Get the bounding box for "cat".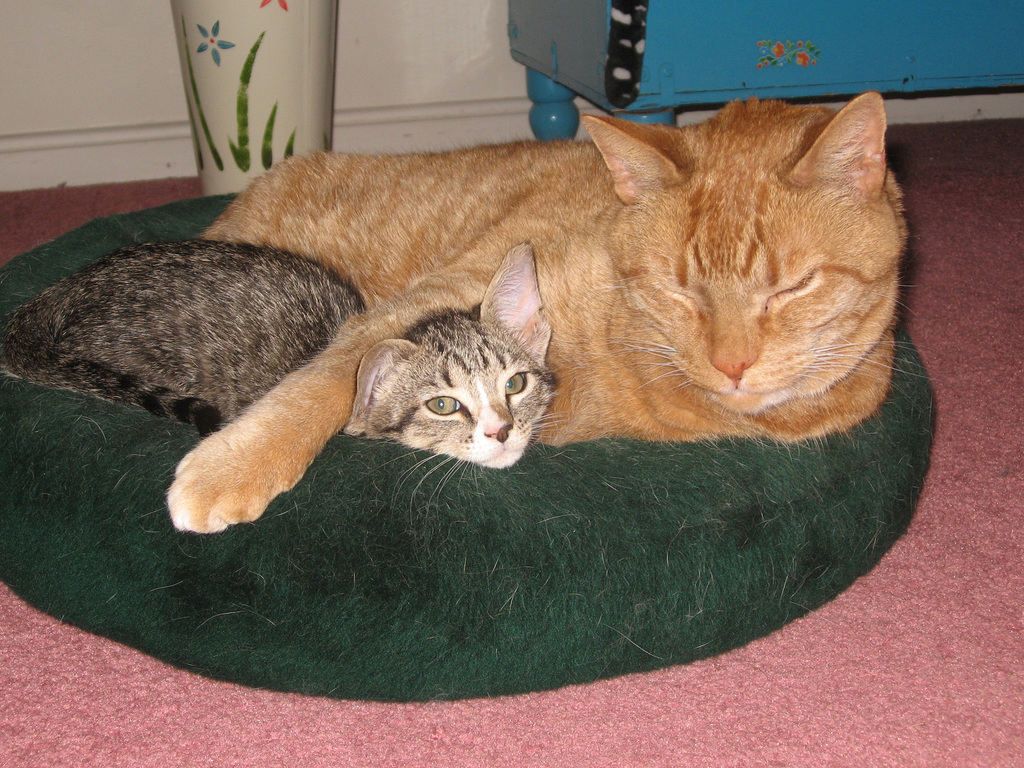
crop(163, 87, 913, 532).
